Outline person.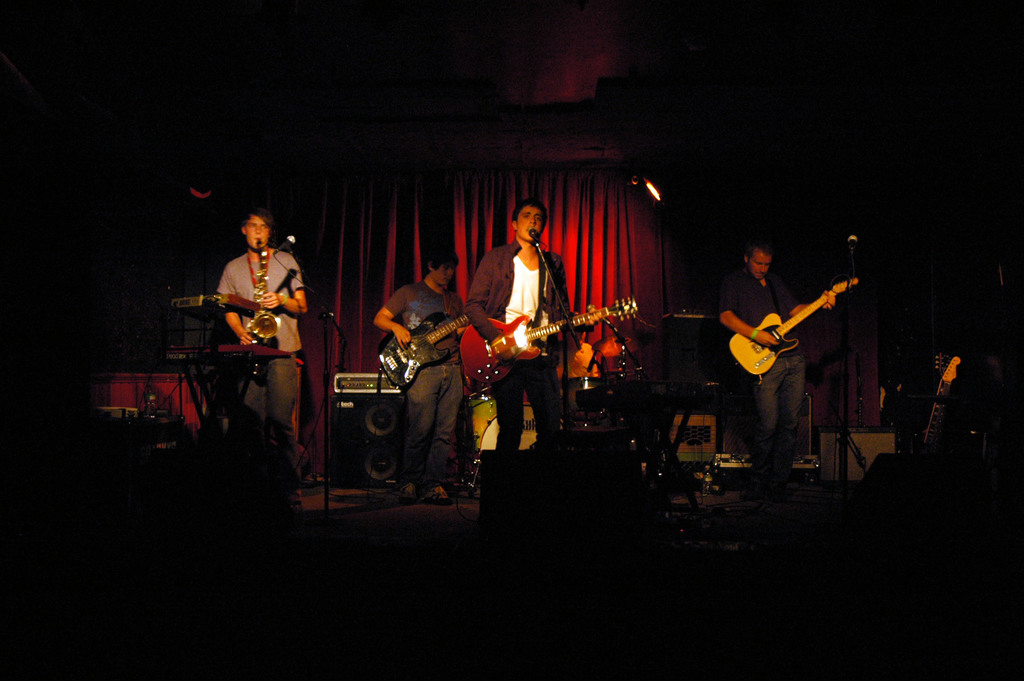
Outline: {"left": 209, "top": 196, "right": 303, "bottom": 429}.
